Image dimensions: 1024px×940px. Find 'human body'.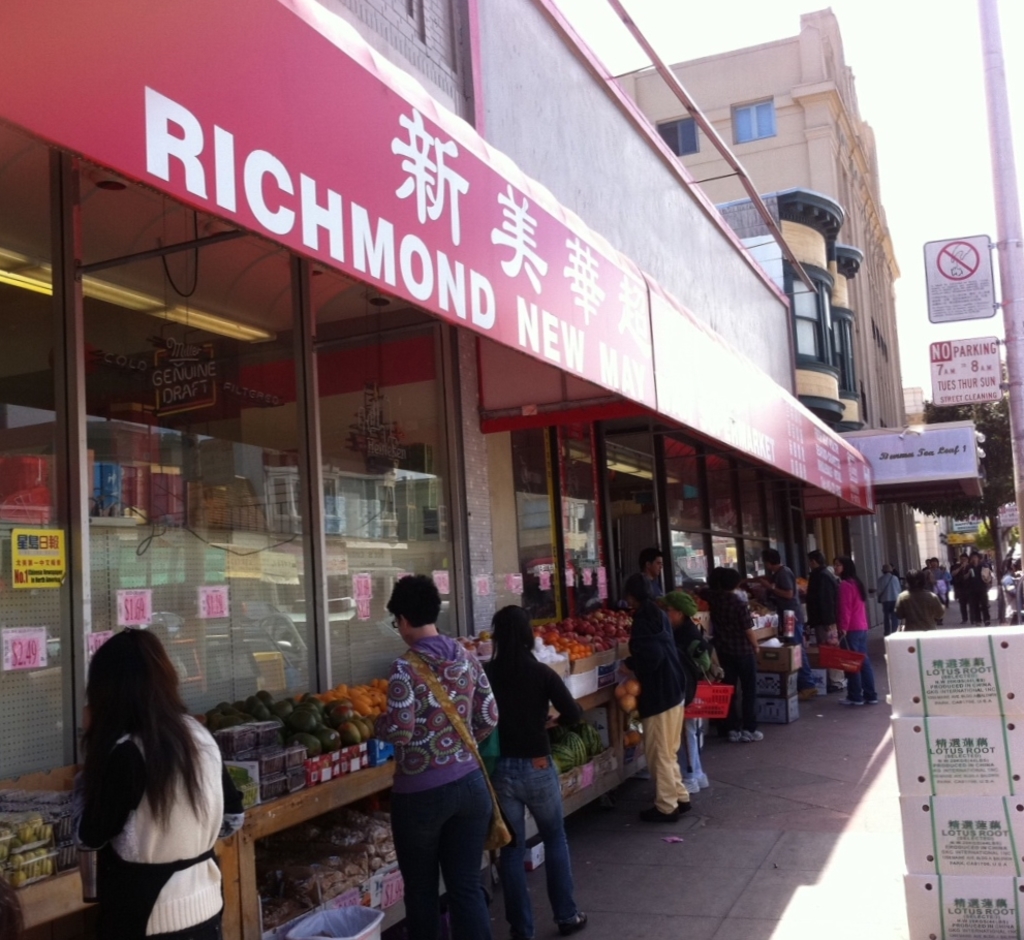
<bbox>621, 599, 686, 822</bbox>.
